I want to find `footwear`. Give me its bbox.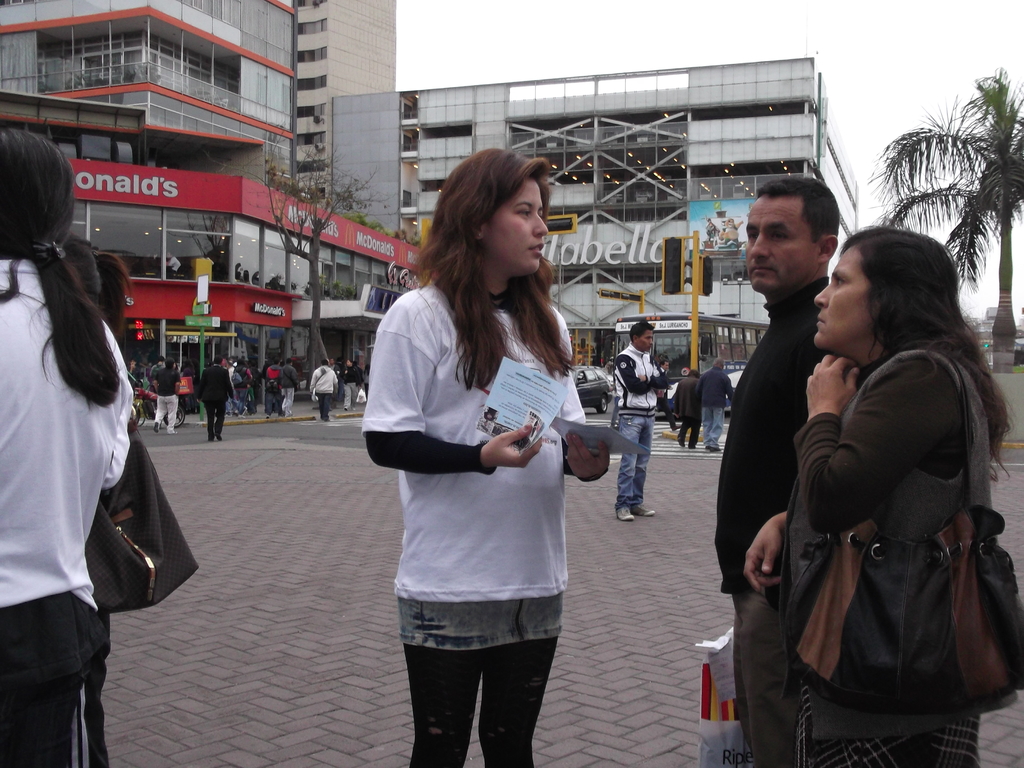
bbox(152, 423, 158, 432).
